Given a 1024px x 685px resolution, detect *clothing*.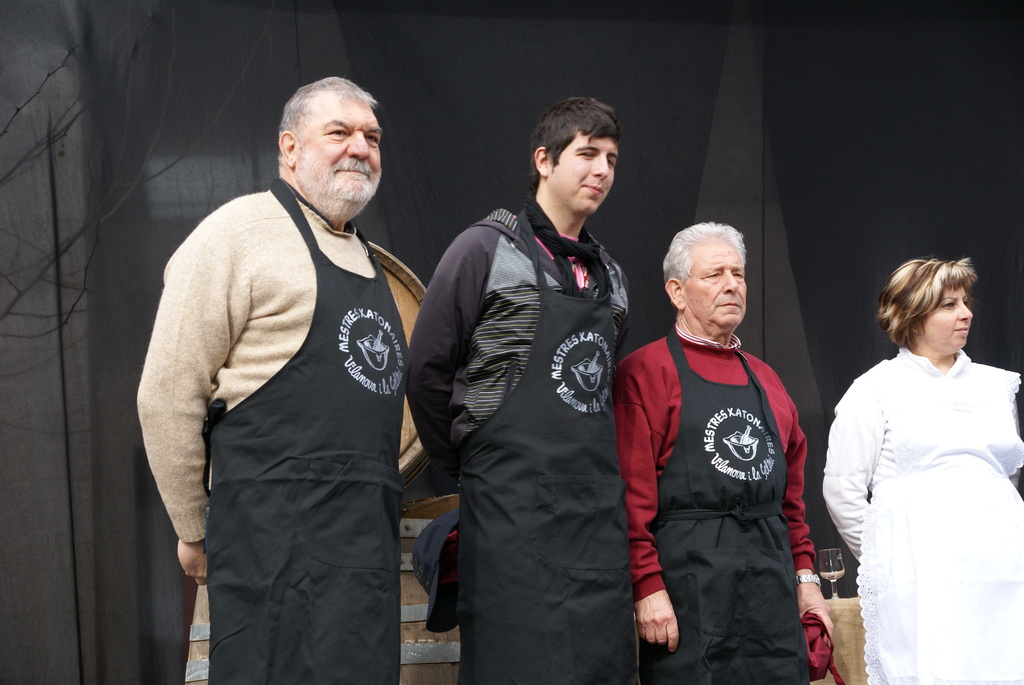
x1=158 y1=120 x2=420 y2=684.
